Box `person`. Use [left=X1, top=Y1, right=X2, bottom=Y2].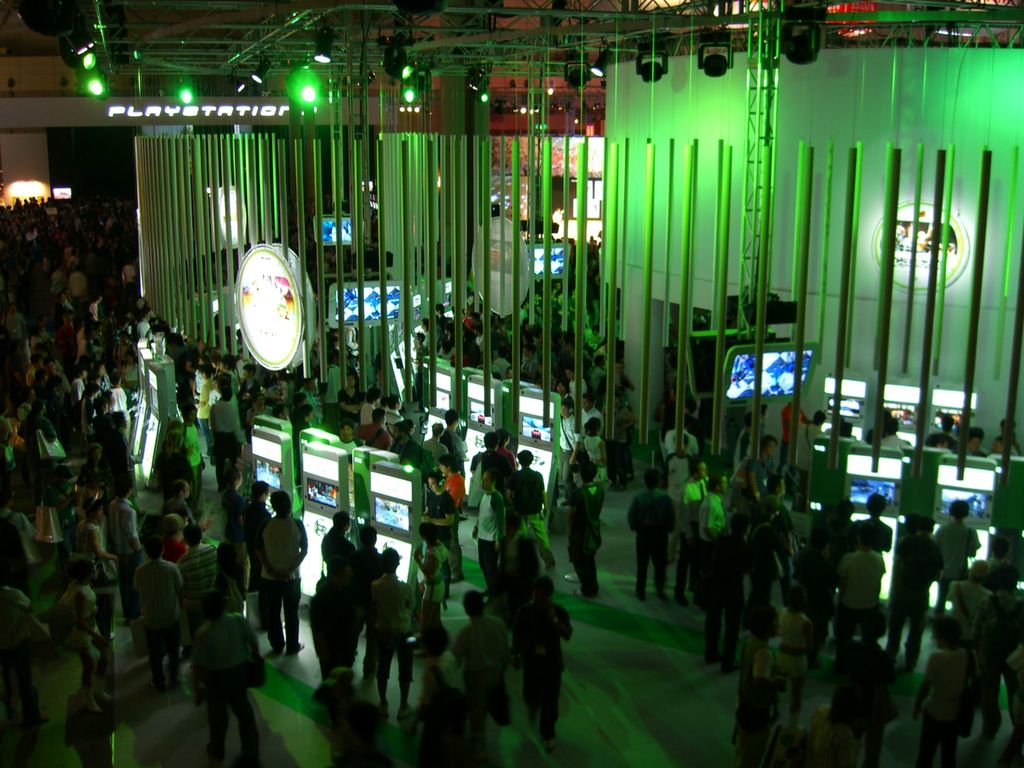
[left=92, top=390, right=136, bottom=488].
